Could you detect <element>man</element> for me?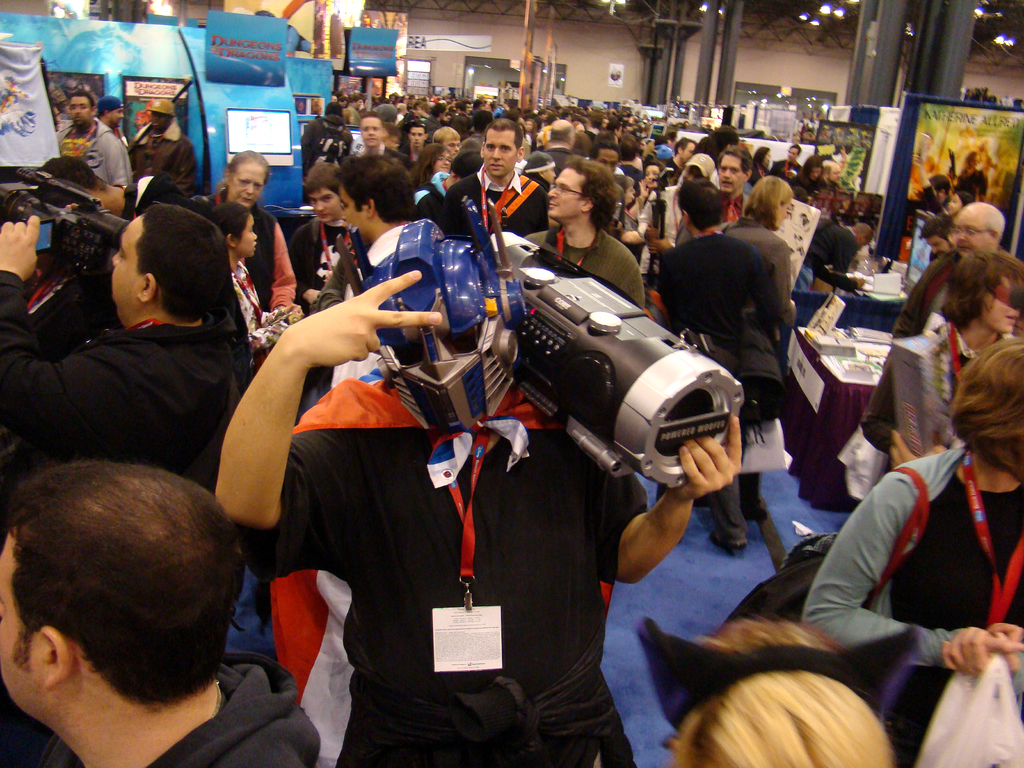
Detection result: (left=0, top=395, right=308, bottom=767).
